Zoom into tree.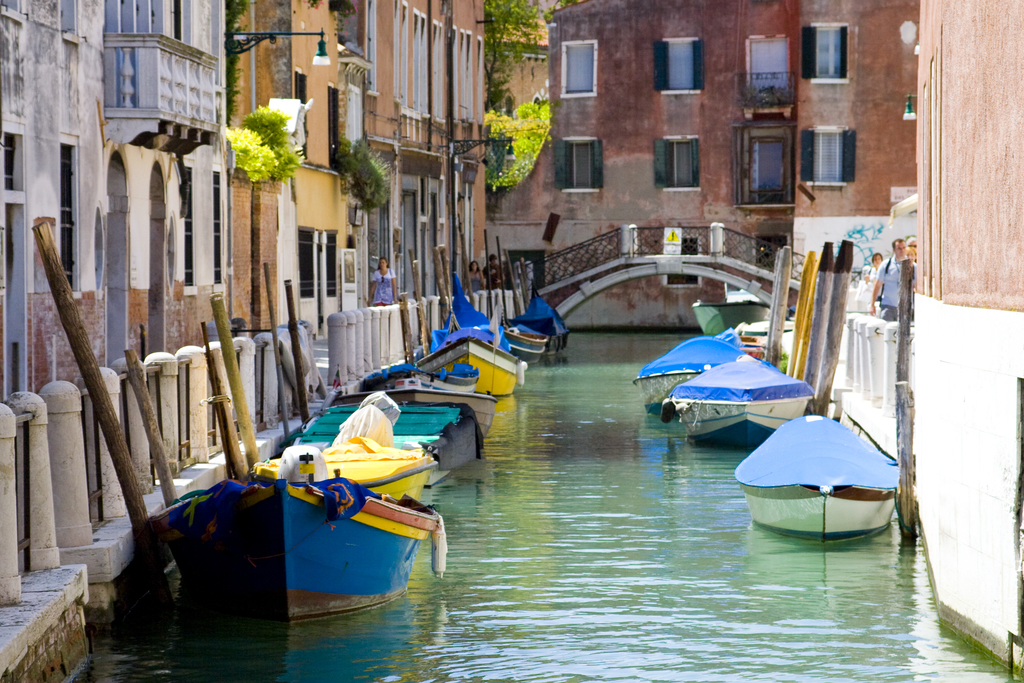
Zoom target: 486 99 557 185.
